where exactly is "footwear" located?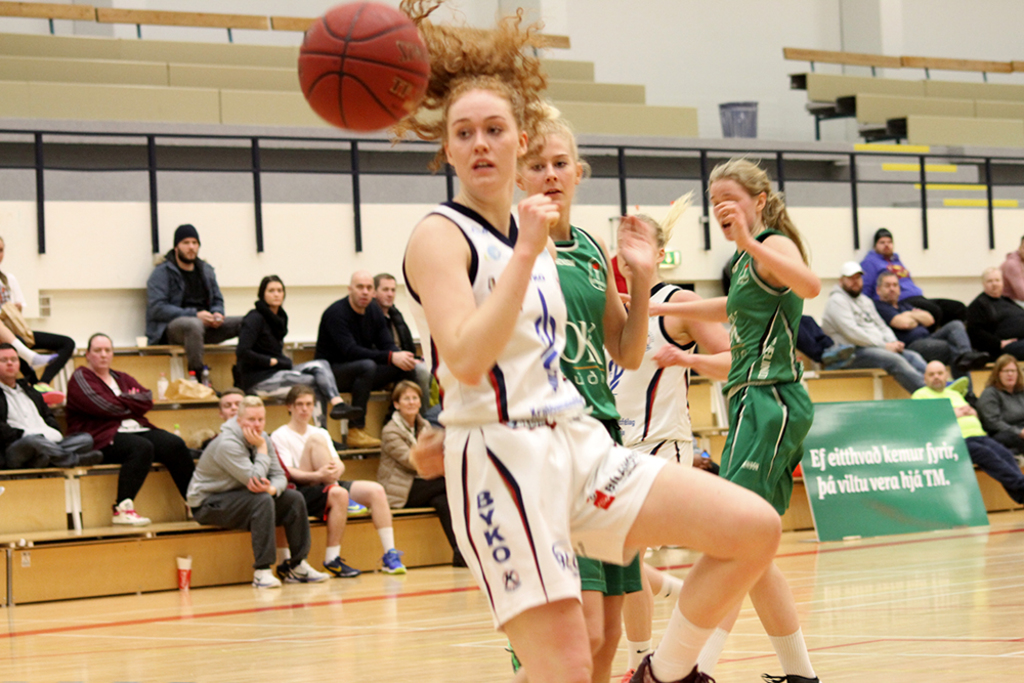
Its bounding box is bbox(188, 361, 222, 409).
